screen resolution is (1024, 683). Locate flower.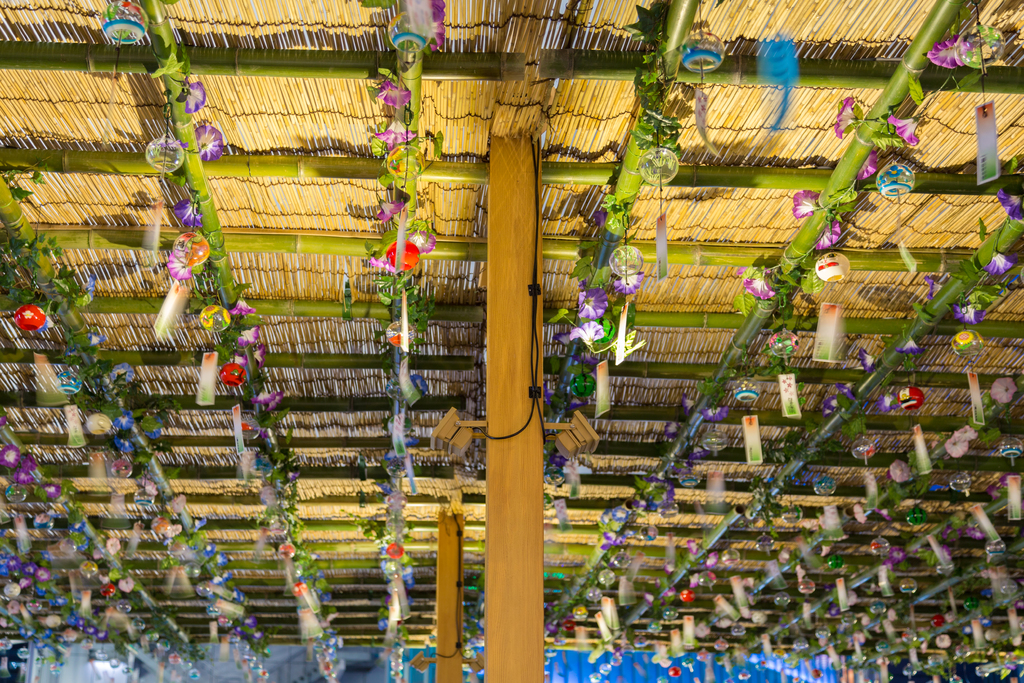
region(570, 323, 601, 349).
